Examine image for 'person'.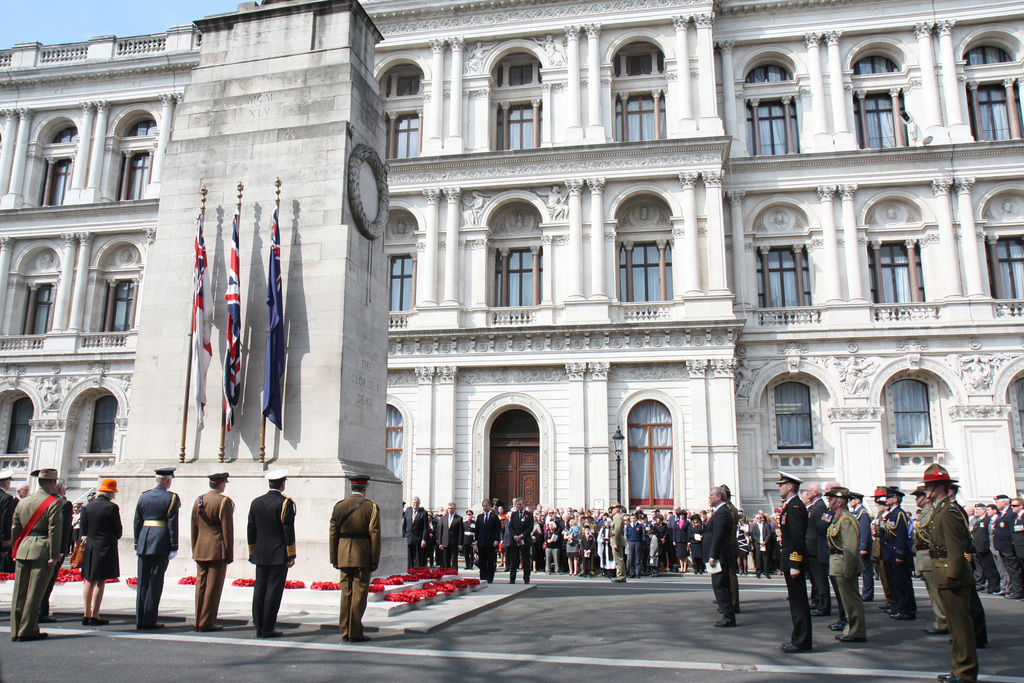
Examination result: x1=190, y1=470, x2=238, y2=630.
